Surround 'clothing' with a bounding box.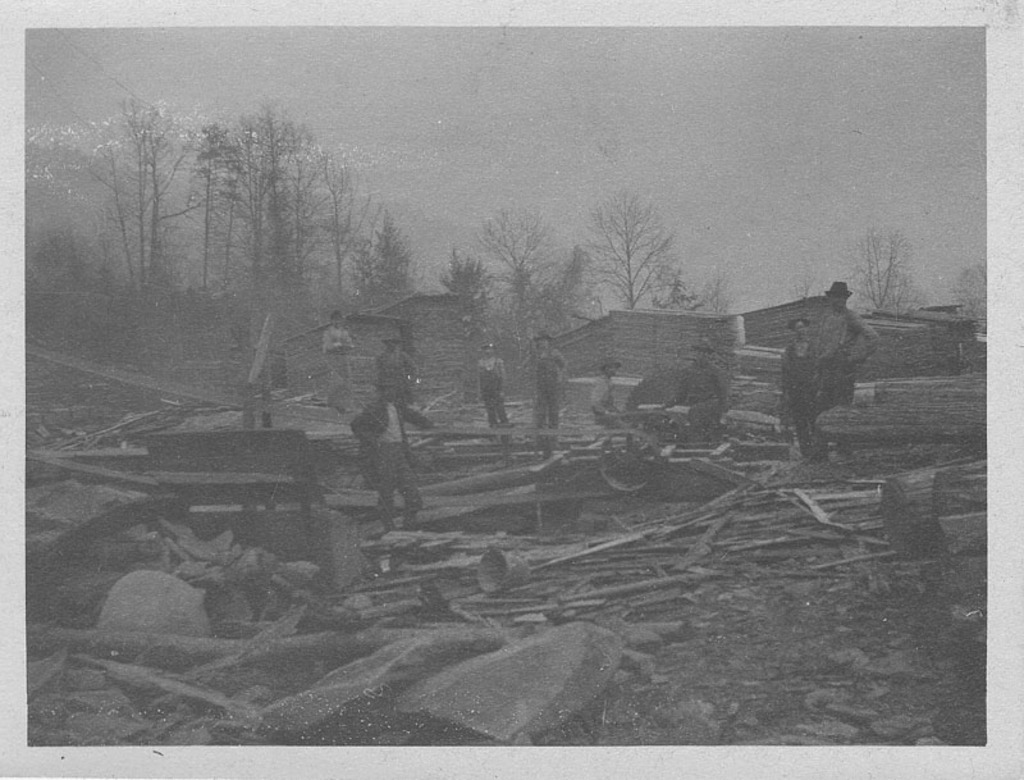
[x1=788, y1=343, x2=804, y2=439].
